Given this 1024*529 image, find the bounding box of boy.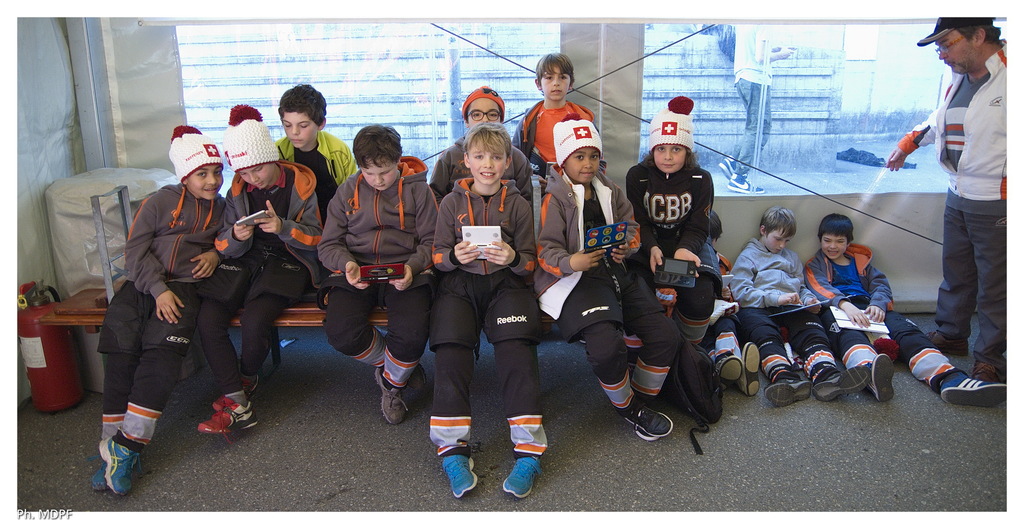
locate(306, 131, 452, 423).
